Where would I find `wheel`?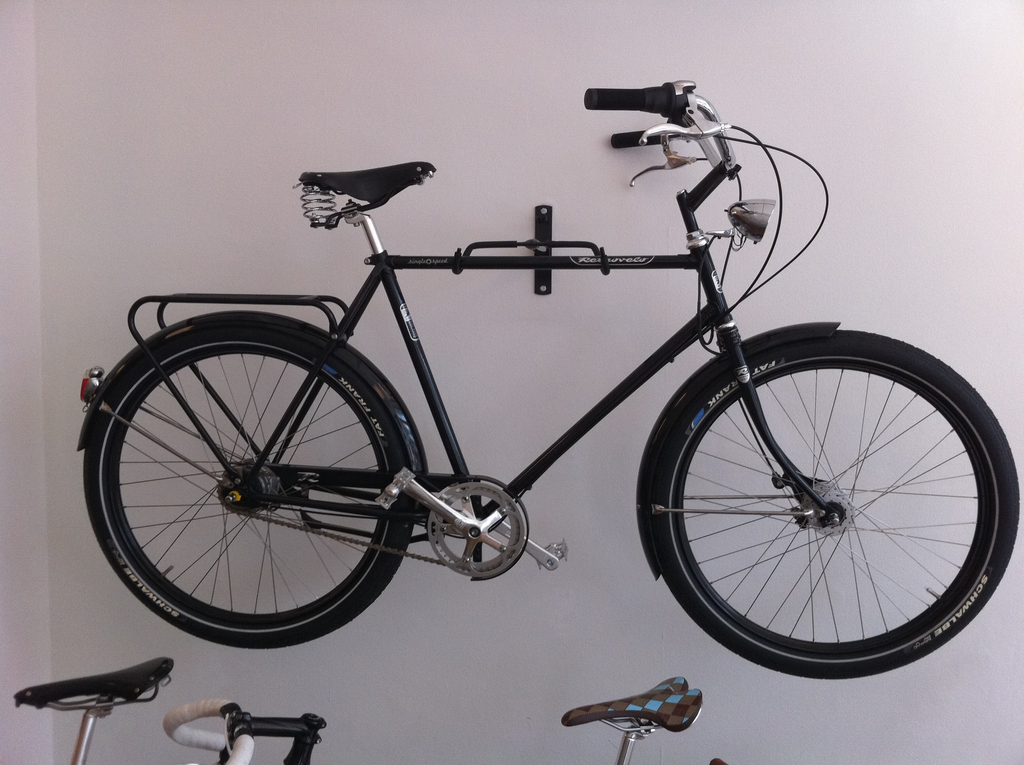
At select_region(648, 343, 996, 663).
